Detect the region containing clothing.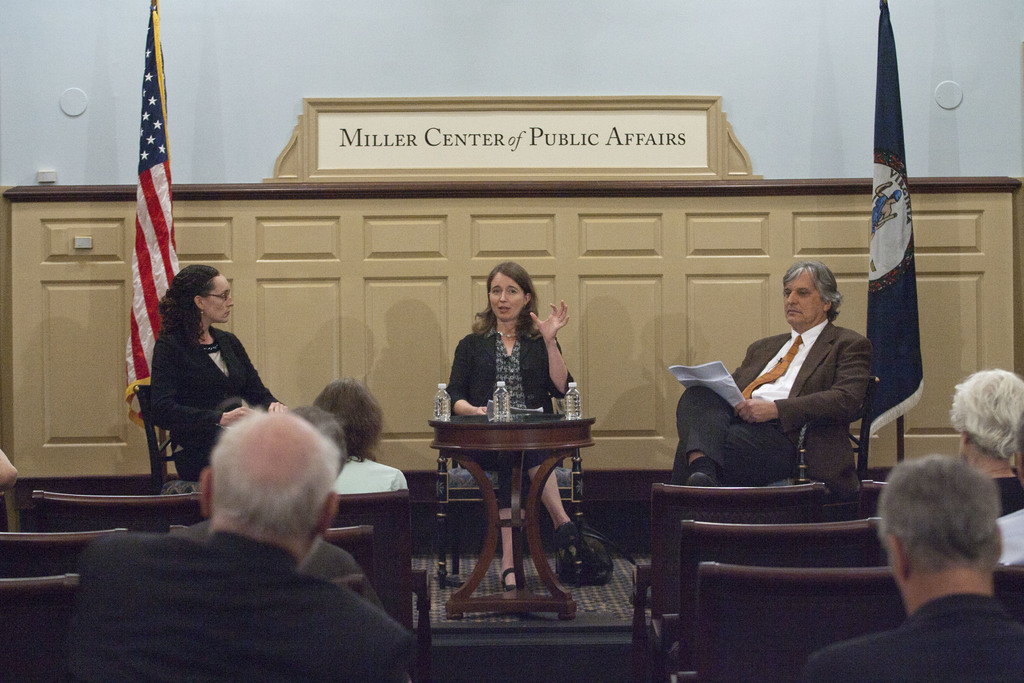
crop(440, 320, 576, 514).
